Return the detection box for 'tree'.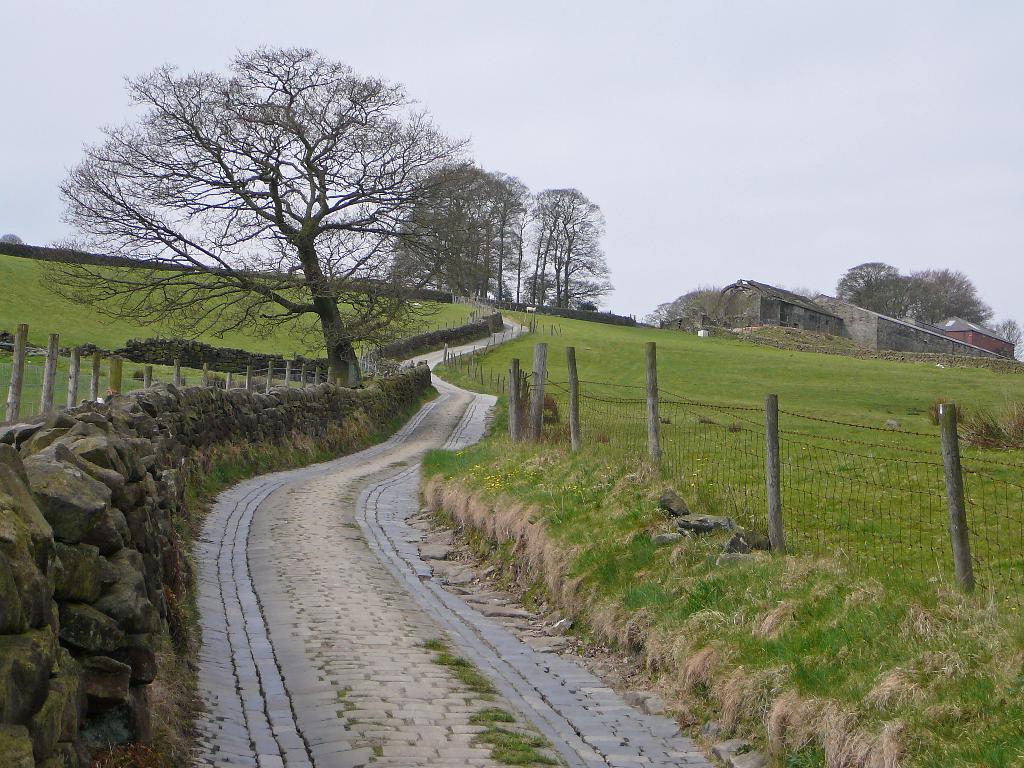
[left=645, top=283, right=737, bottom=325].
